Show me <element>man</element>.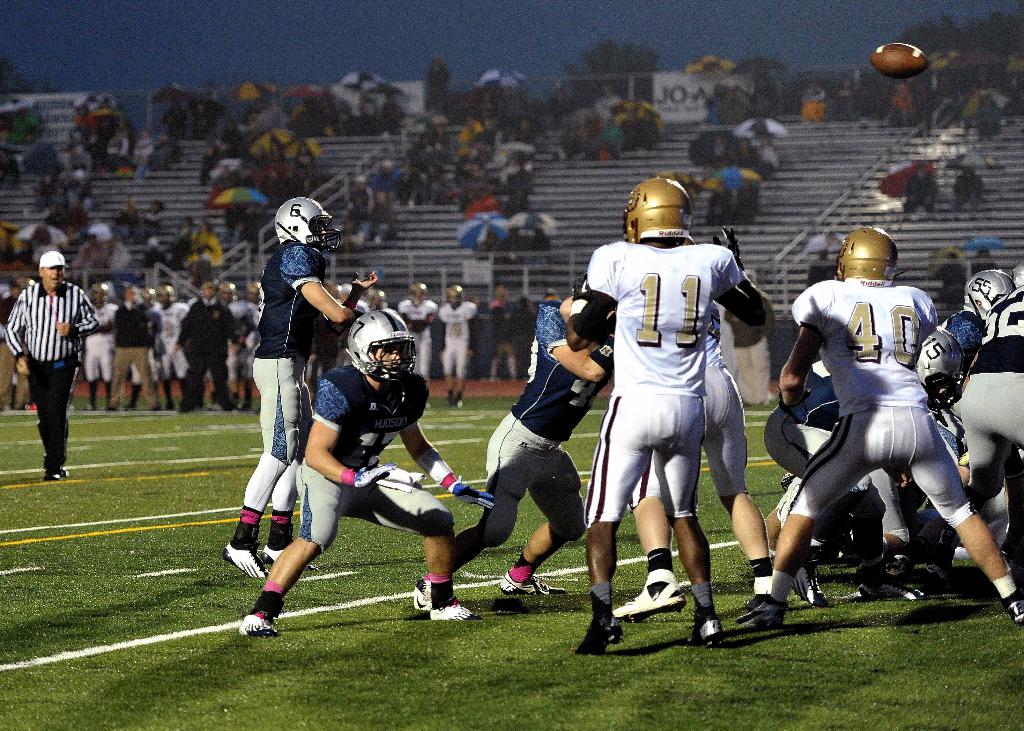
<element>man</element> is here: (241,305,503,630).
